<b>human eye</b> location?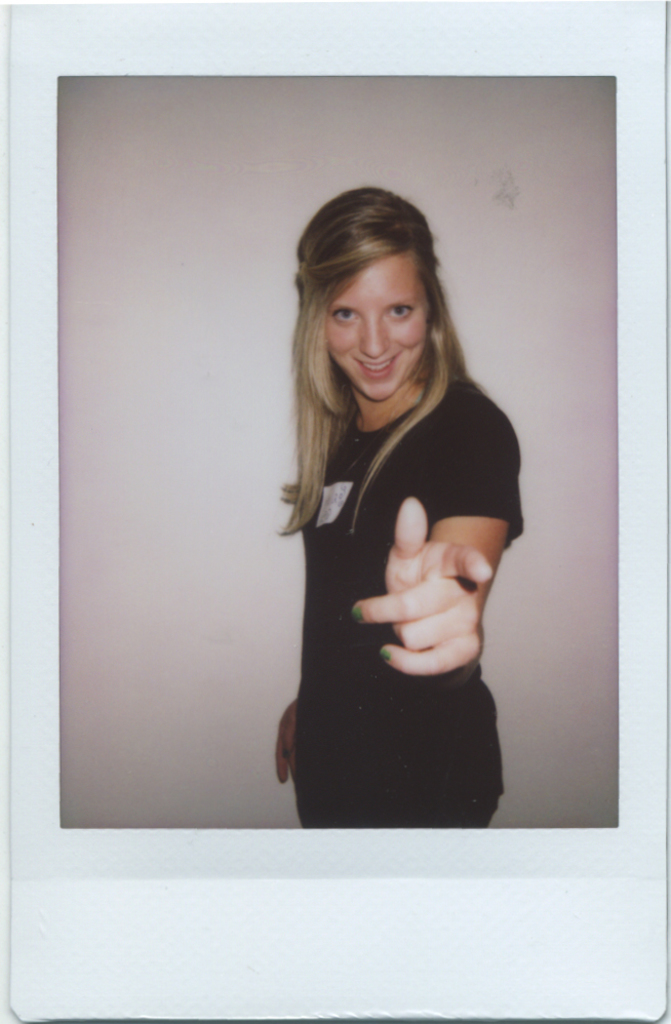
bbox=[328, 306, 362, 324]
